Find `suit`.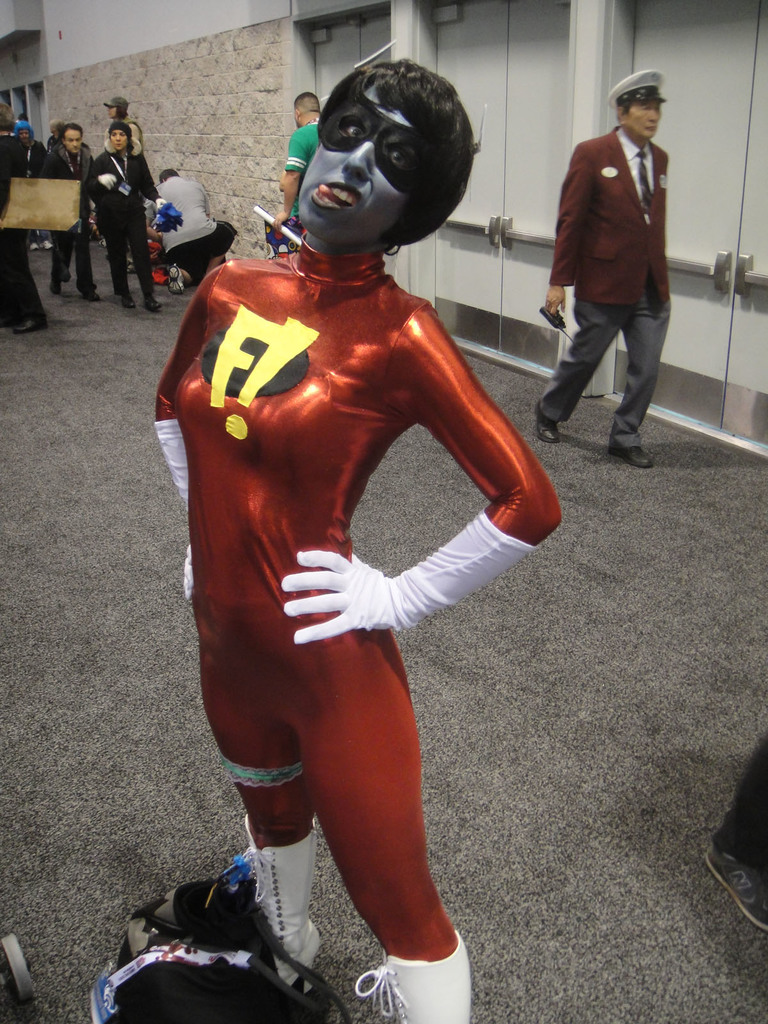
box=[534, 127, 673, 450].
